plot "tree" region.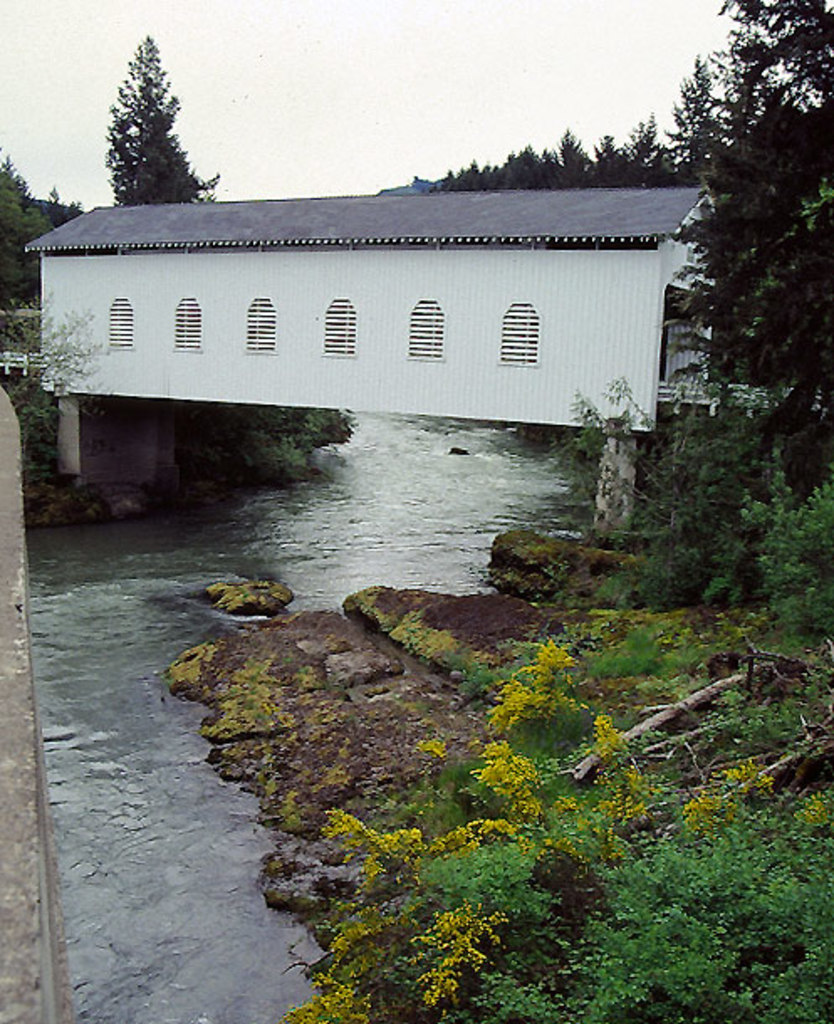
Plotted at region(748, 185, 832, 492).
